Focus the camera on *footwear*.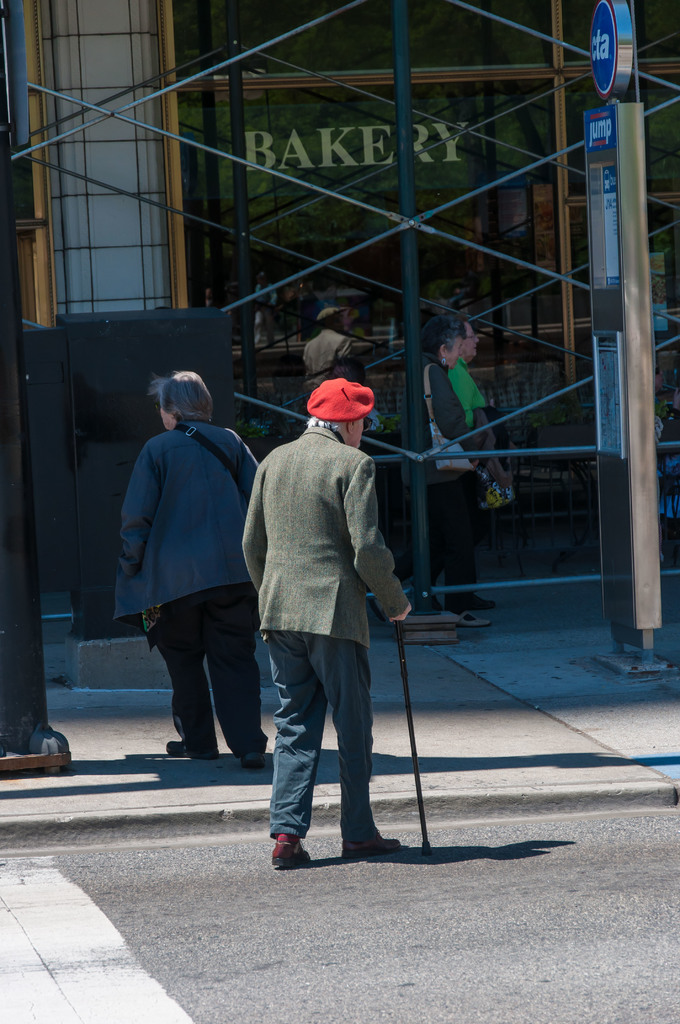
Focus region: crop(261, 824, 320, 874).
